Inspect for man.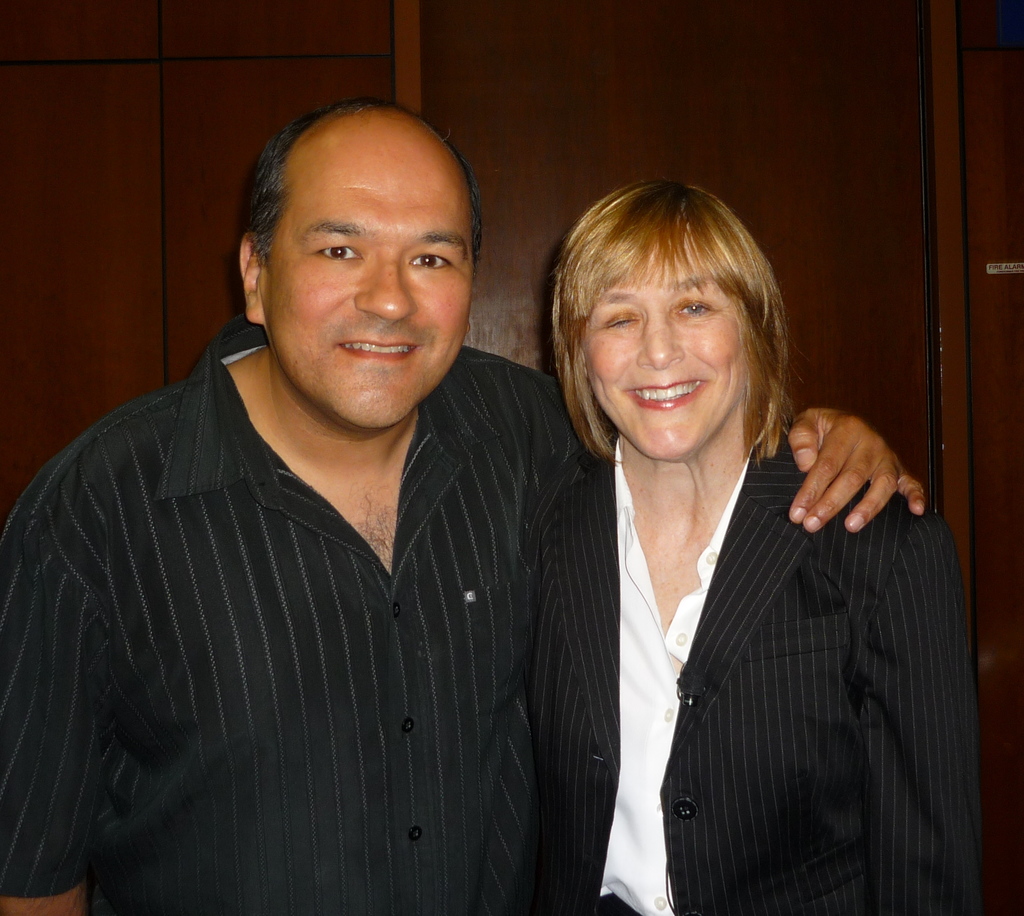
Inspection: 97:95:586:794.
